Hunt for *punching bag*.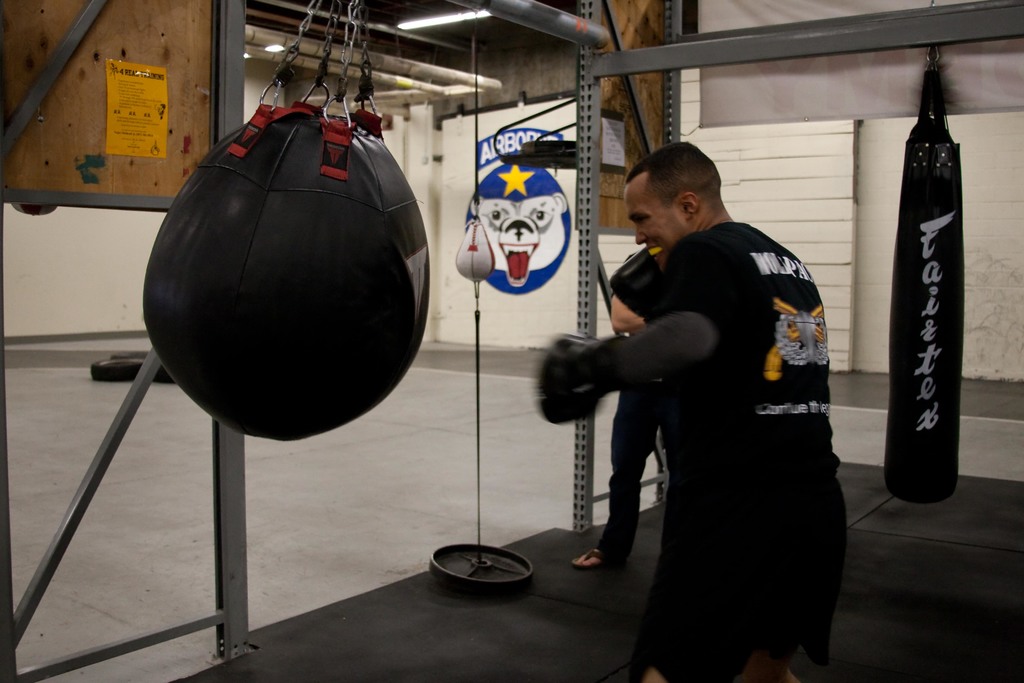
Hunted down at <bbox>881, 110, 957, 508</bbox>.
